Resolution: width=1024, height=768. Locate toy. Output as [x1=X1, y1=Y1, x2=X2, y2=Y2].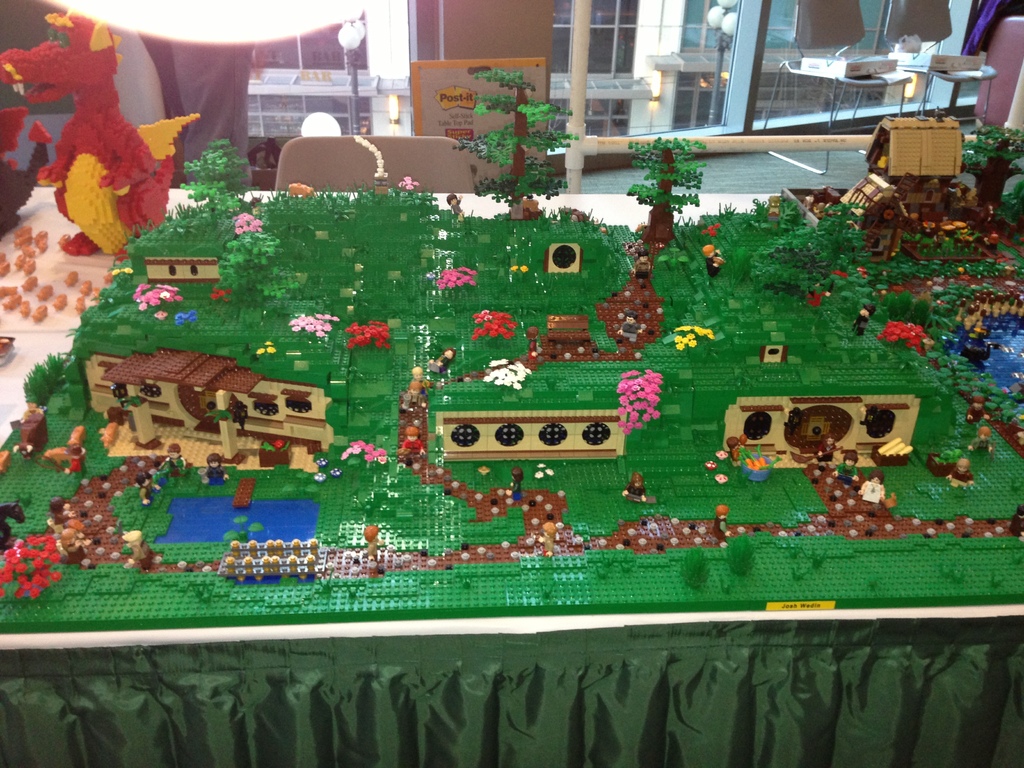
[x1=526, y1=327, x2=541, y2=356].
